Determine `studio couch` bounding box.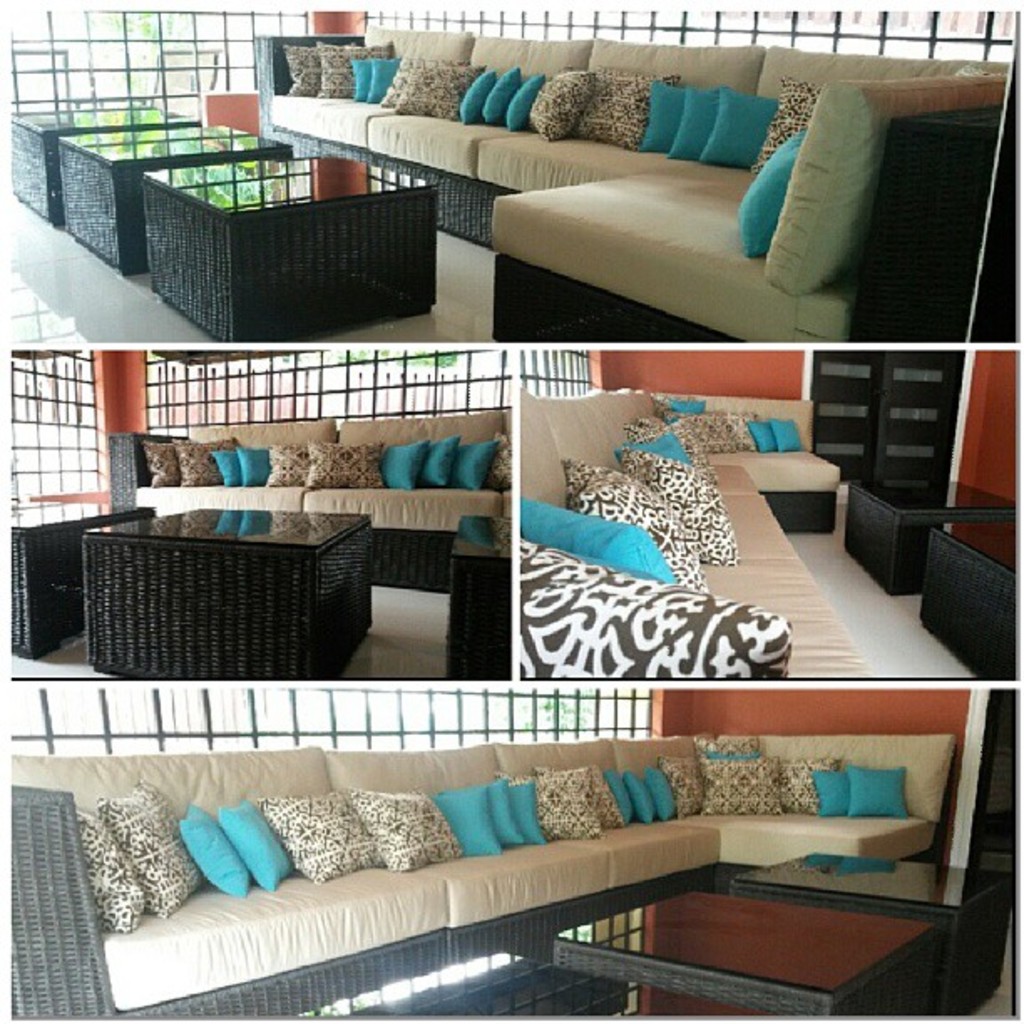
Determined: bbox(0, 745, 967, 1021).
